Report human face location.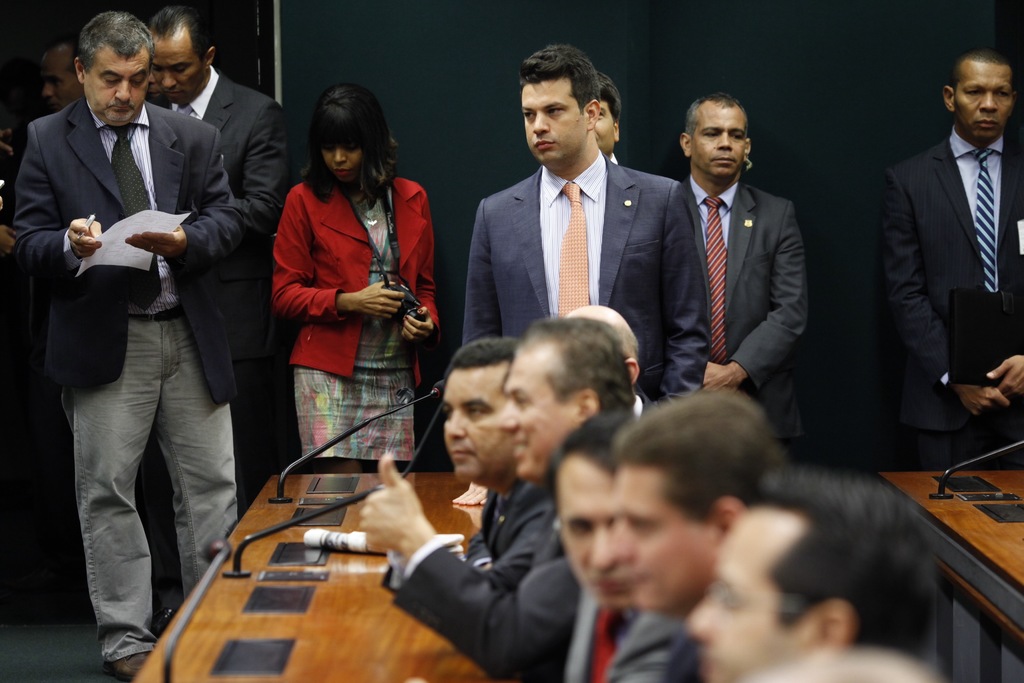
Report: [x1=952, y1=60, x2=1016, y2=139].
